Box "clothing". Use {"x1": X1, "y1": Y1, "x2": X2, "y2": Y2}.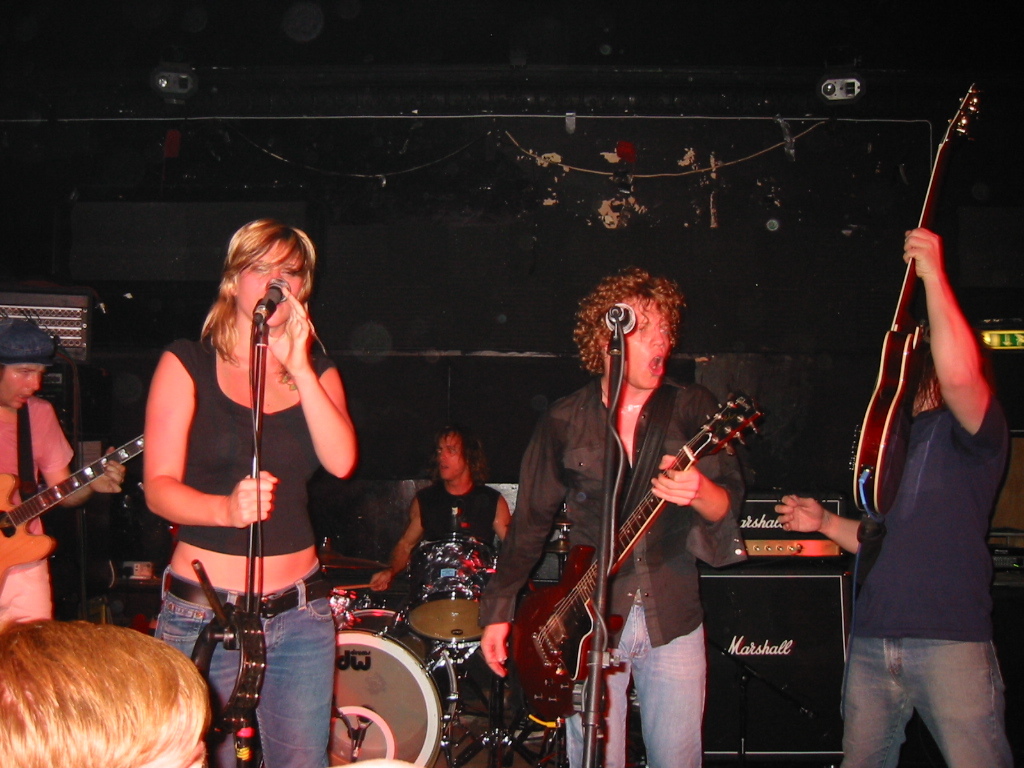
{"x1": 844, "y1": 389, "x2": 991, "y2": 642}.
